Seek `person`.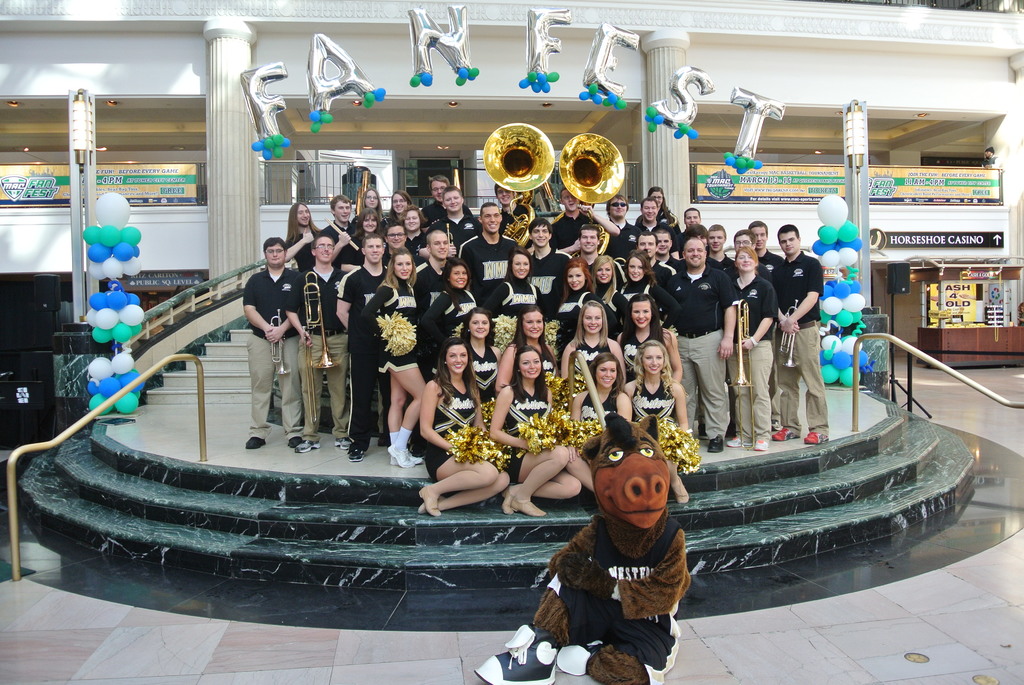
[323, 195, 355, 267].
